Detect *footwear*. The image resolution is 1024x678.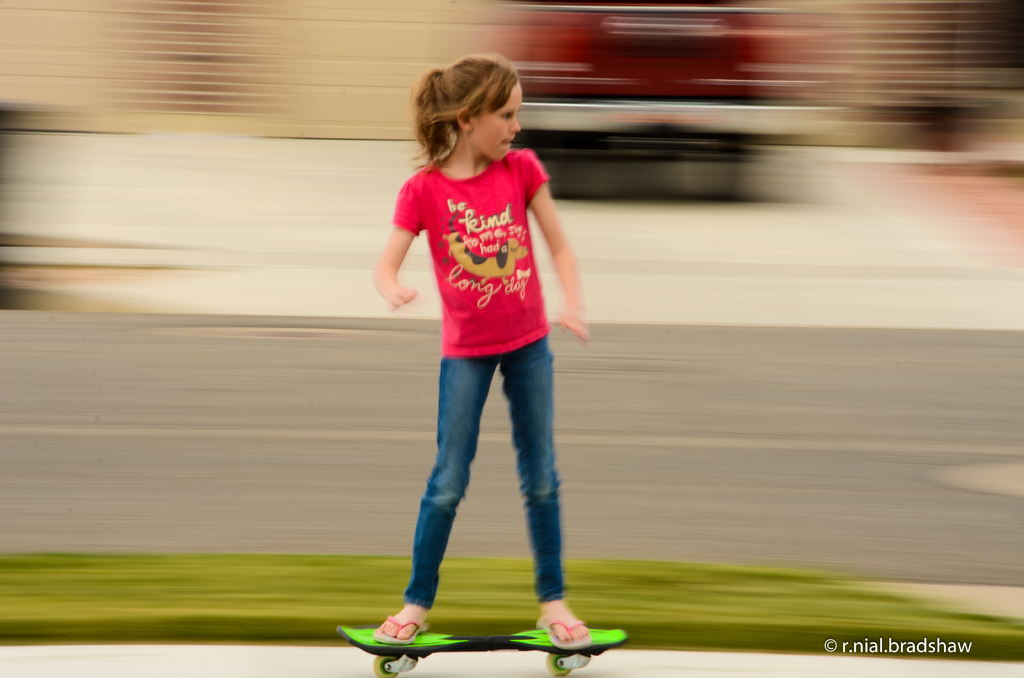
<box>536,616,594,649</box>.
